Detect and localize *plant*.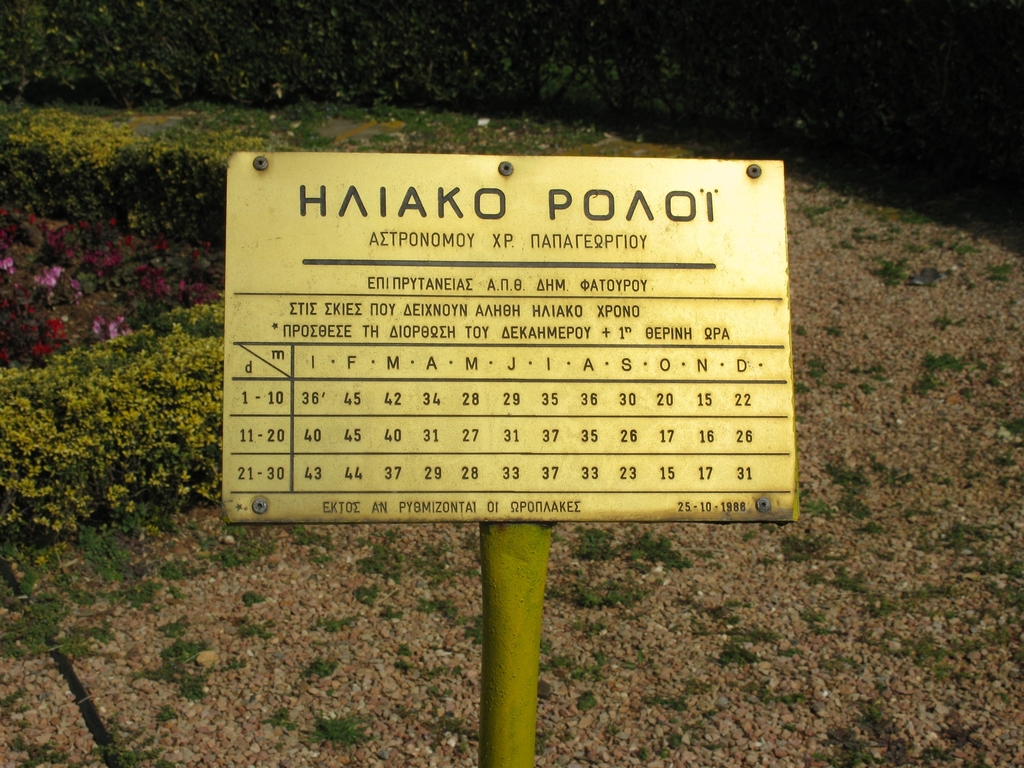
Localized at <box>836,234,858,252</box>.
